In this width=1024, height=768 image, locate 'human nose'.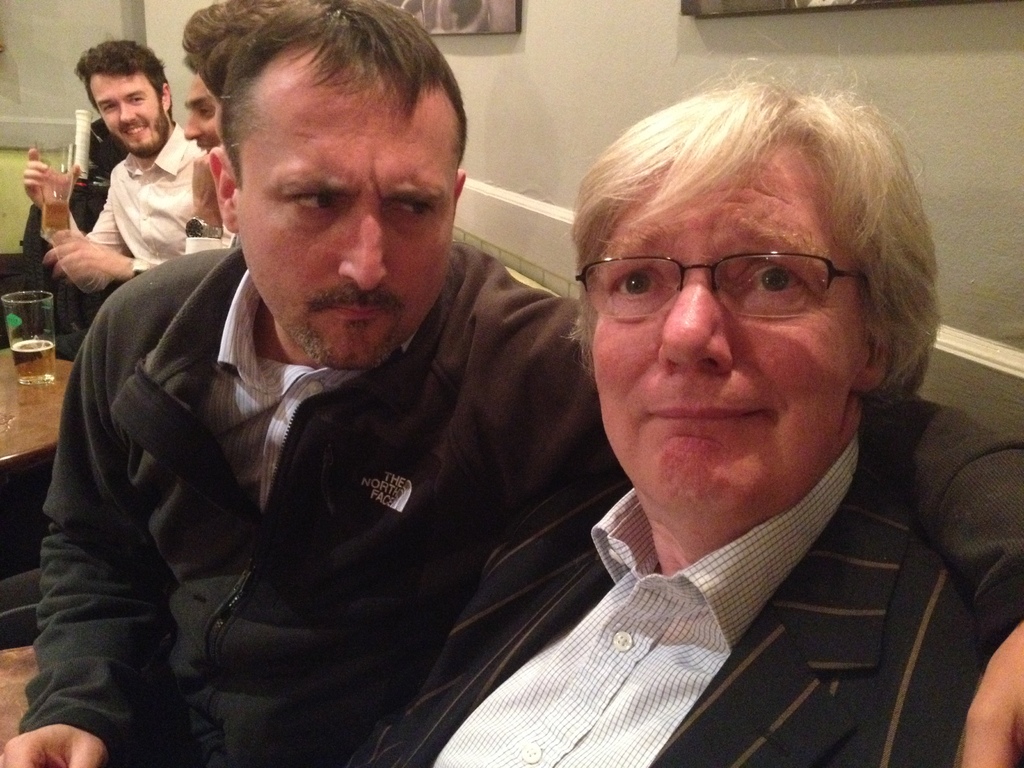
Bounding box: Rect(659, 273, 733, 372).
